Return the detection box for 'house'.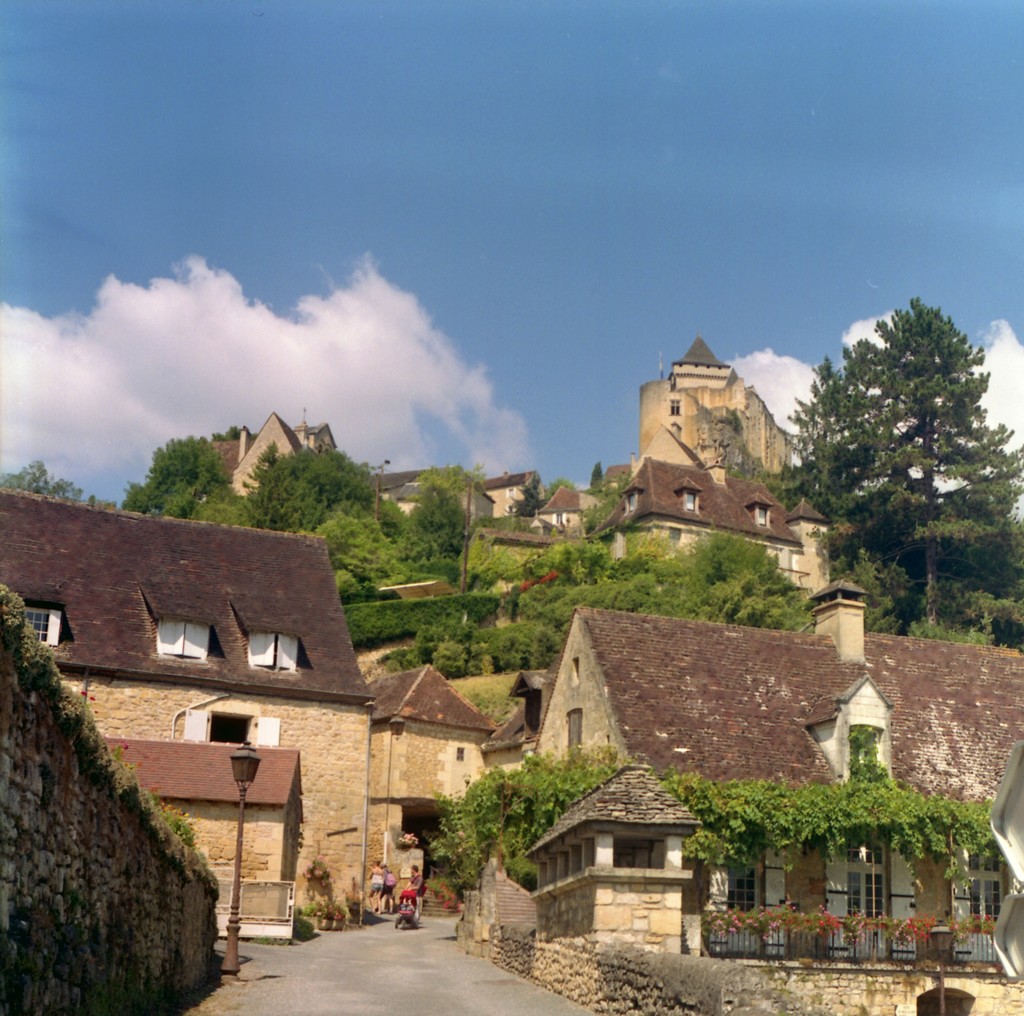
209:404:326:491.
